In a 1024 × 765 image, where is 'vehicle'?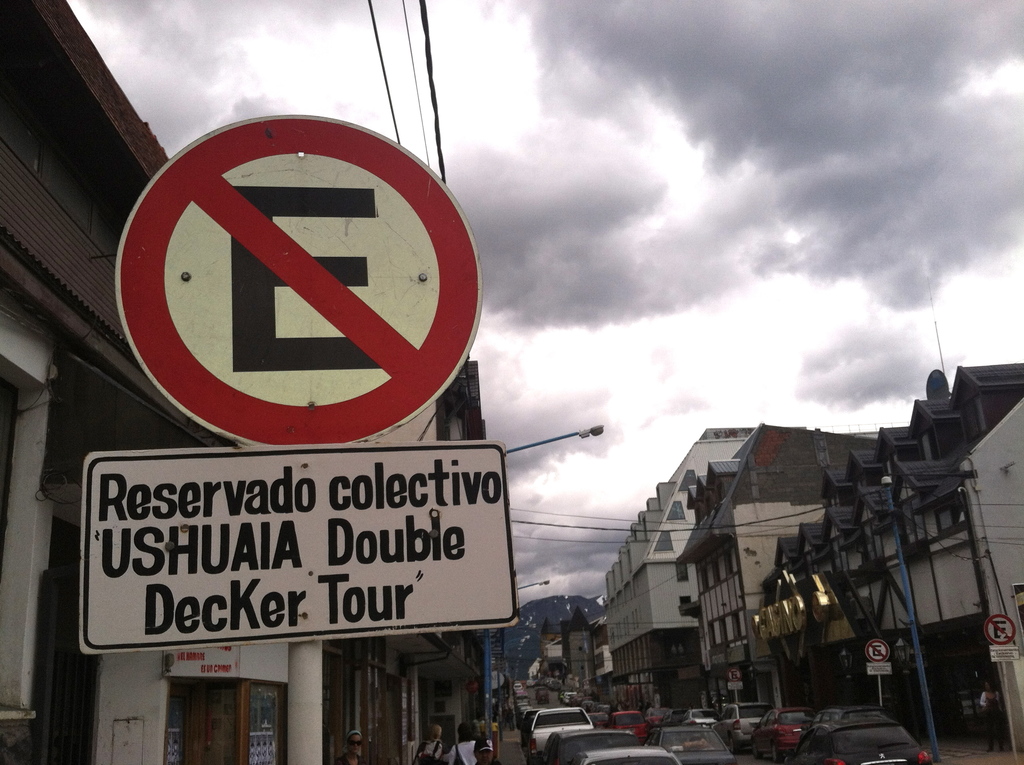
pyautogui.locateOnScreen(721, 701, 767, 740).
